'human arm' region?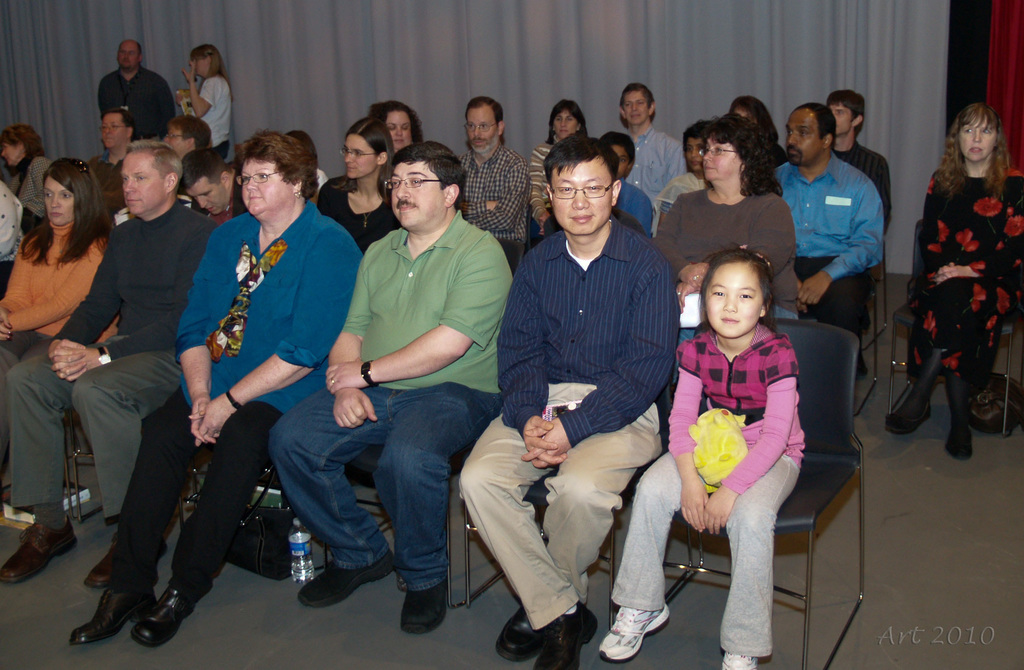
(left=703, top=341, right=796, bottom=535)
